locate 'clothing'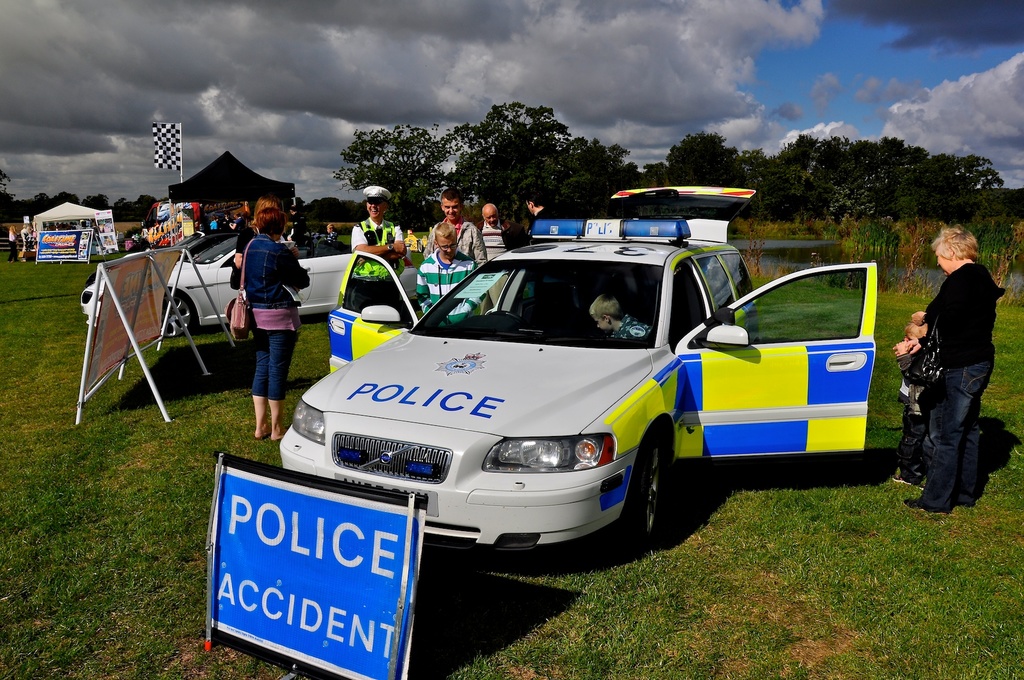
<region>243, 231, 308, 399</region>
